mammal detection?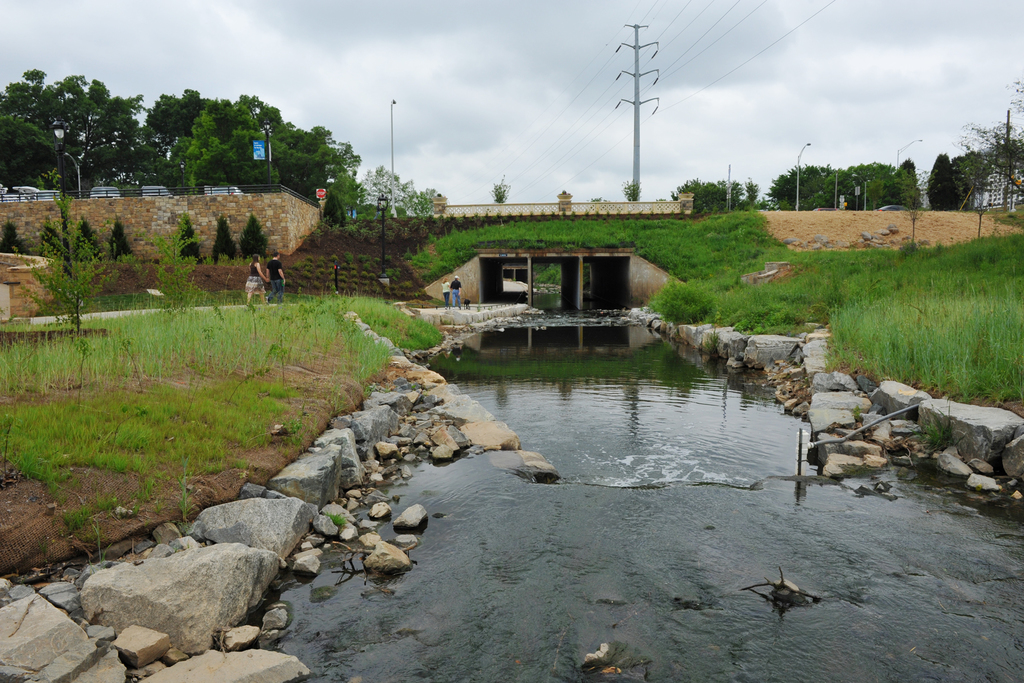
bbox=(462, 299, 468, 308)
